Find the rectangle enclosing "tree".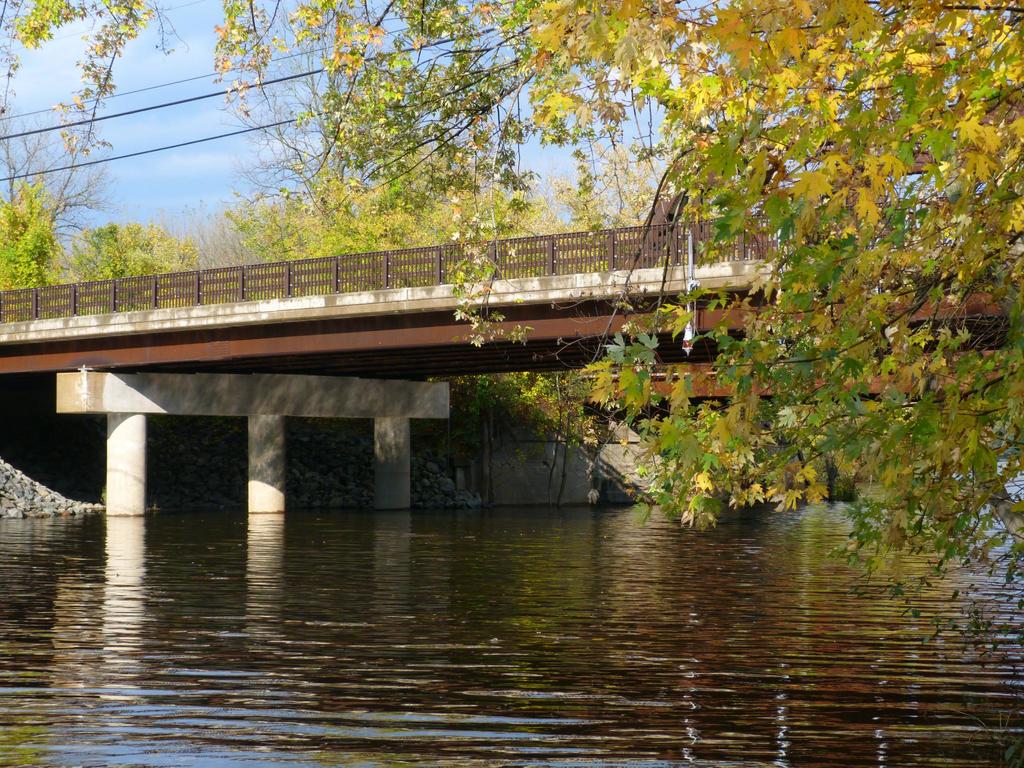
box=[6, 0, 1023, 664].
